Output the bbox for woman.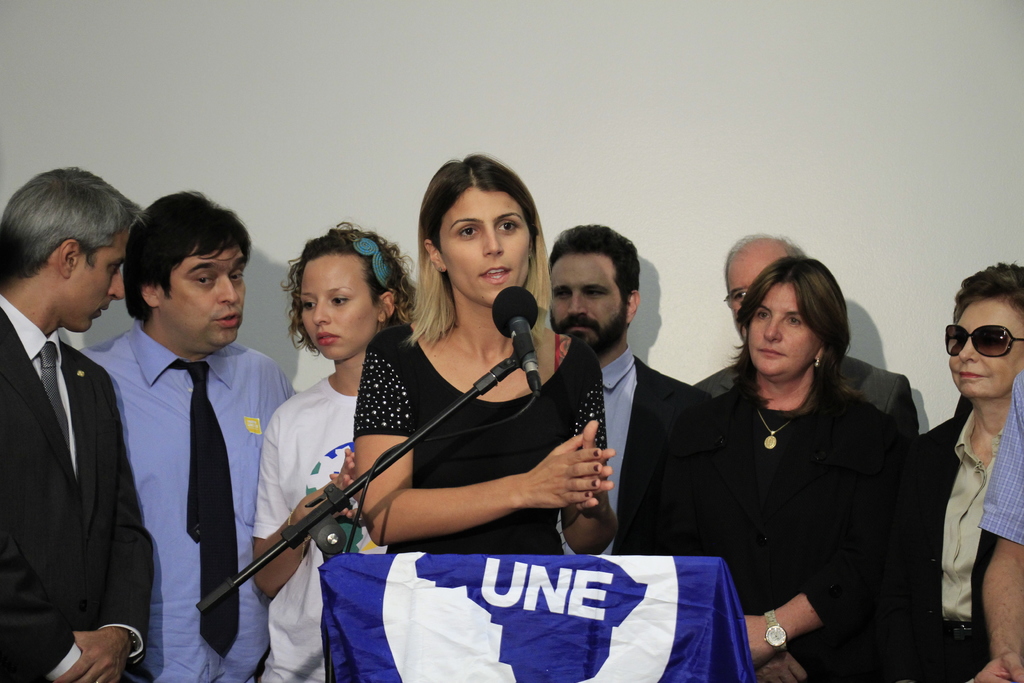
(left=250, top=226, right=409, bottom=680).
